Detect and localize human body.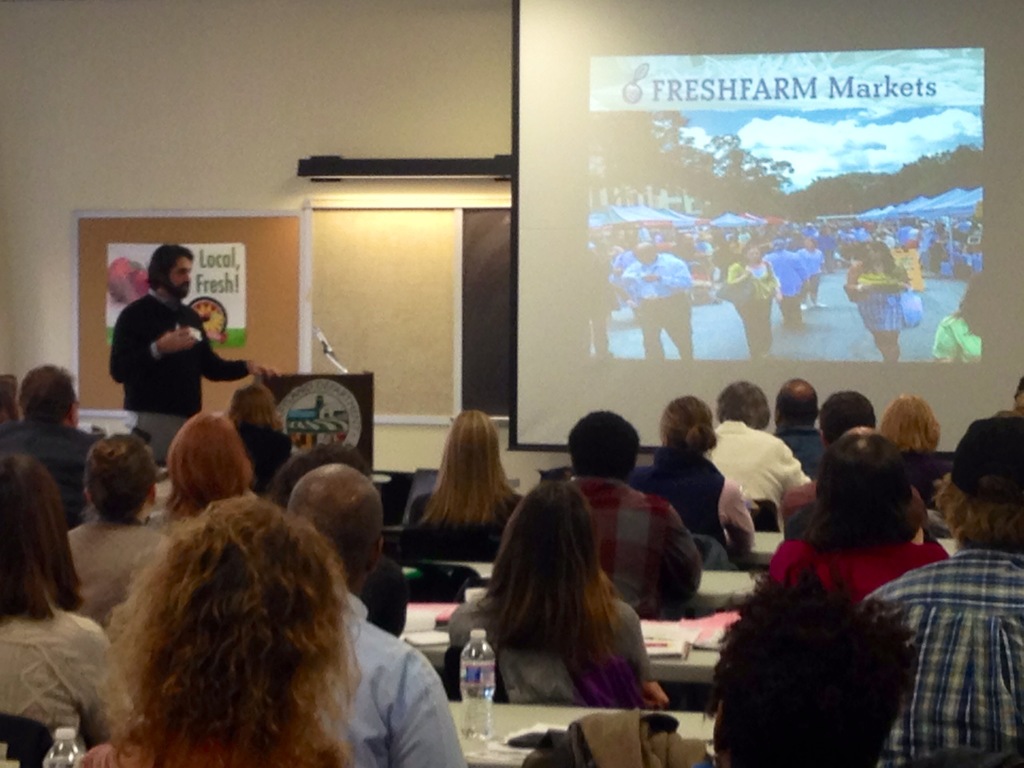
Localized at 1/356/96/520.
